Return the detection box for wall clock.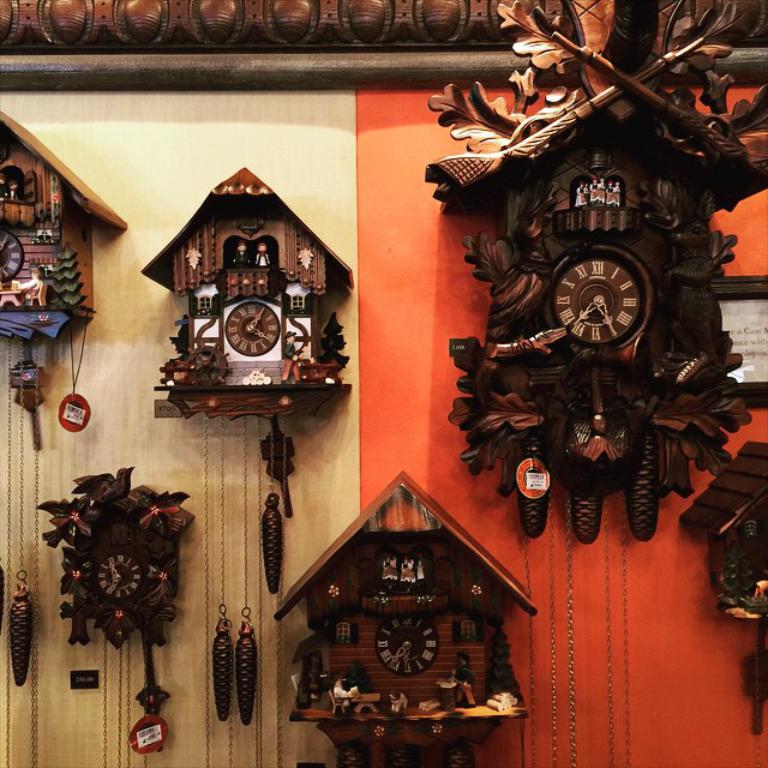
{"left": 0, "top": 108, "right": 128, "bottom": 767}.
